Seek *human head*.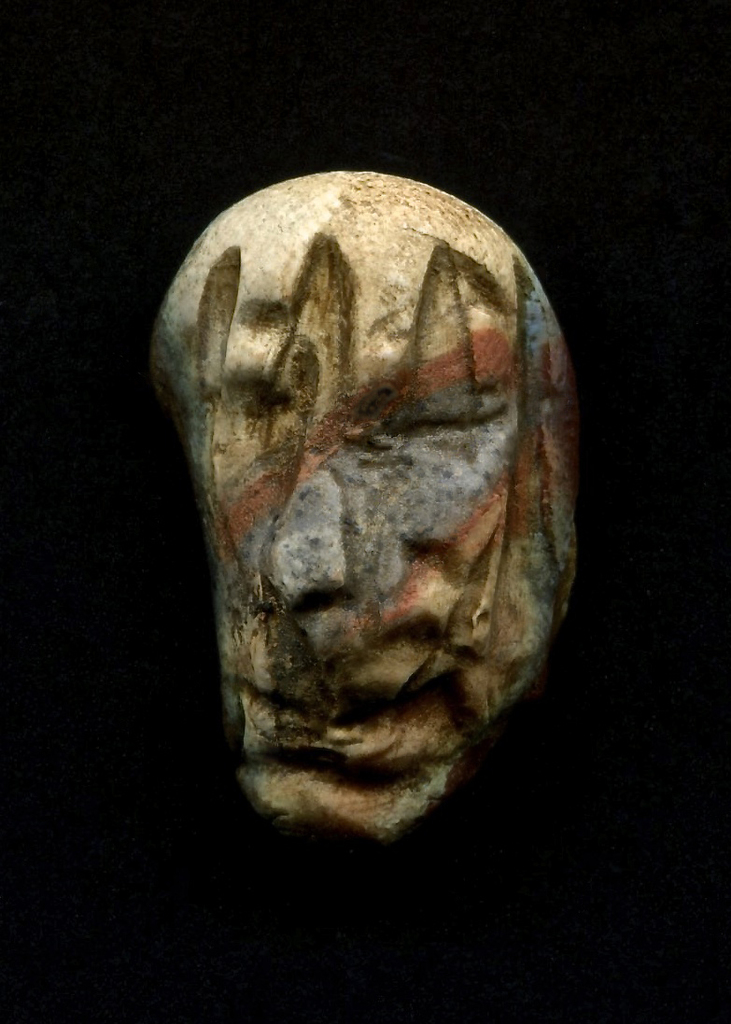
(150,172,575,840).
